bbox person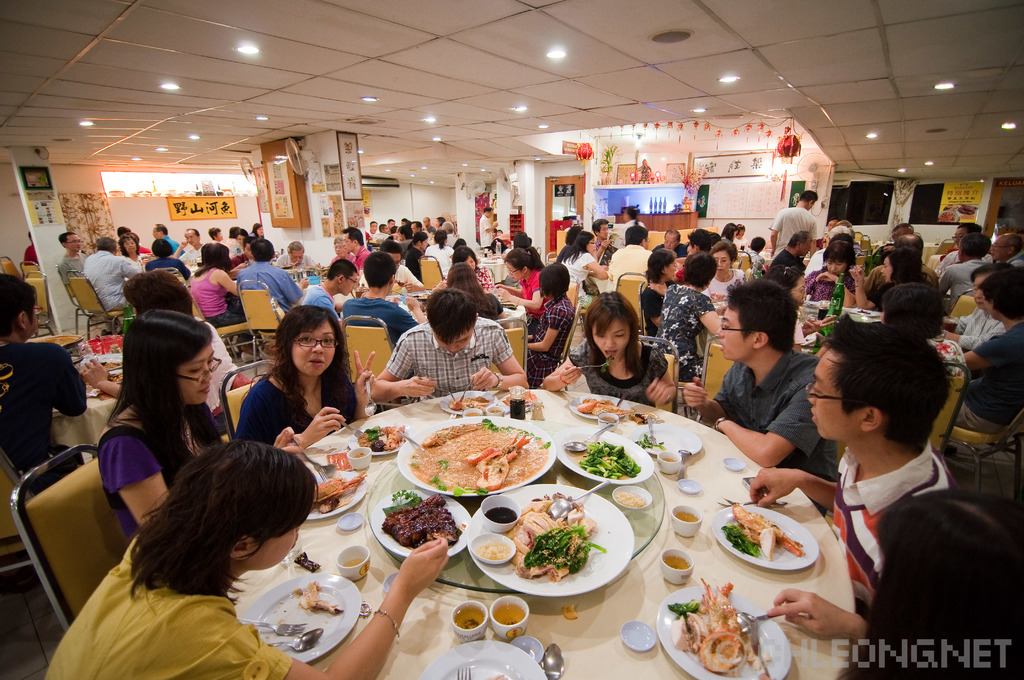
[left=847, top=244, right=950, bottom=315]
